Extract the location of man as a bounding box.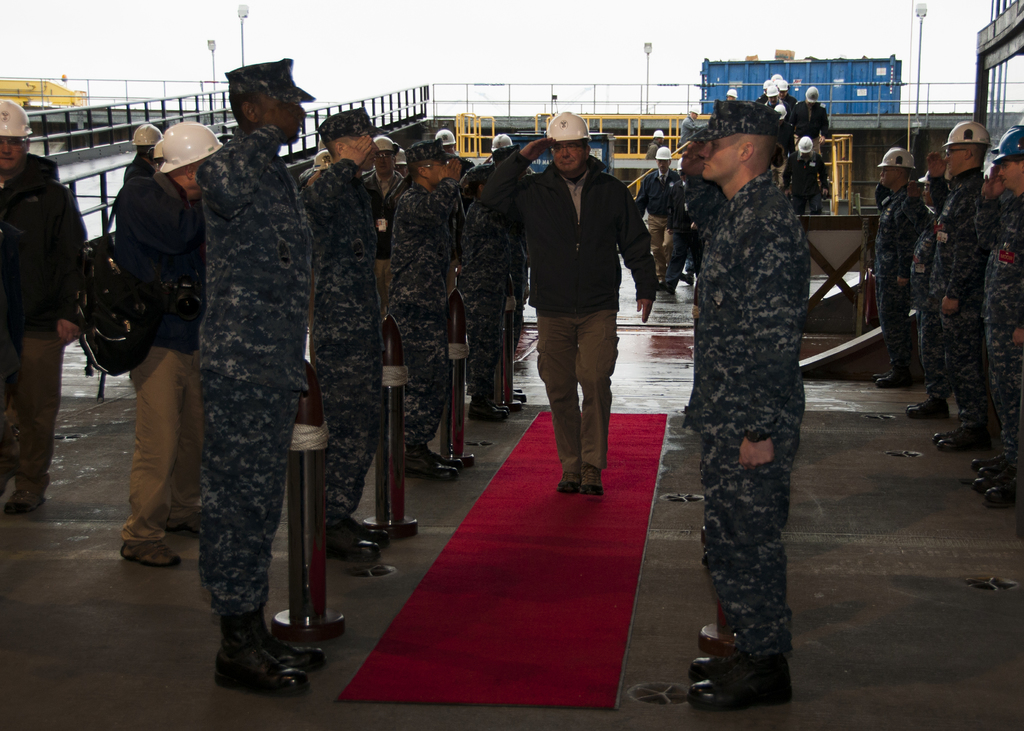
0/99/90/510.
